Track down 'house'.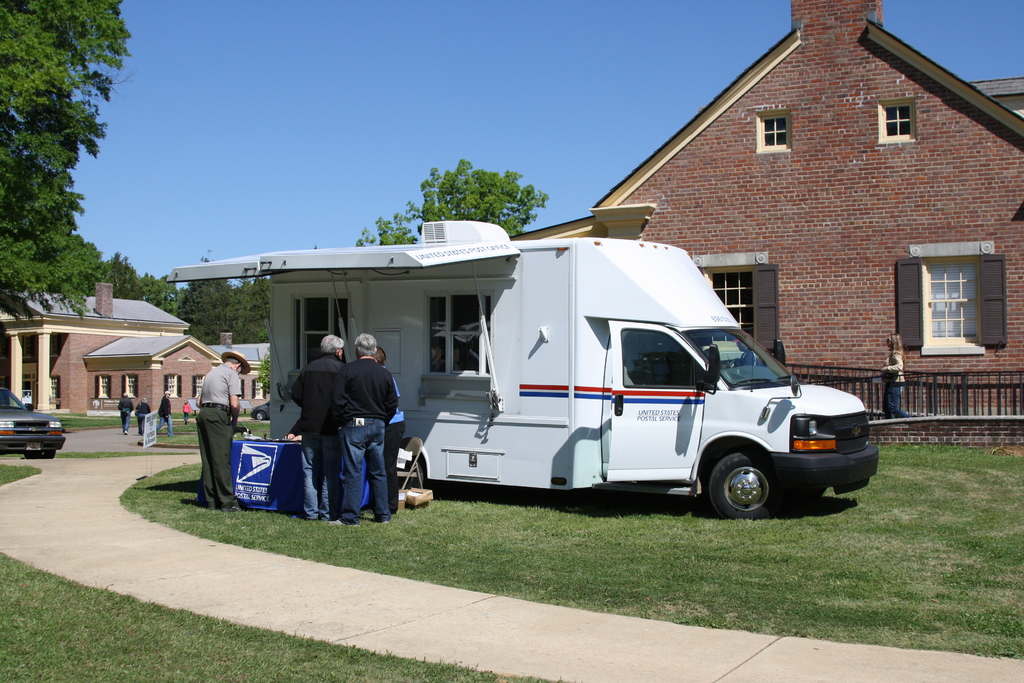
Tracked to region(0, 281, 274, 411).
